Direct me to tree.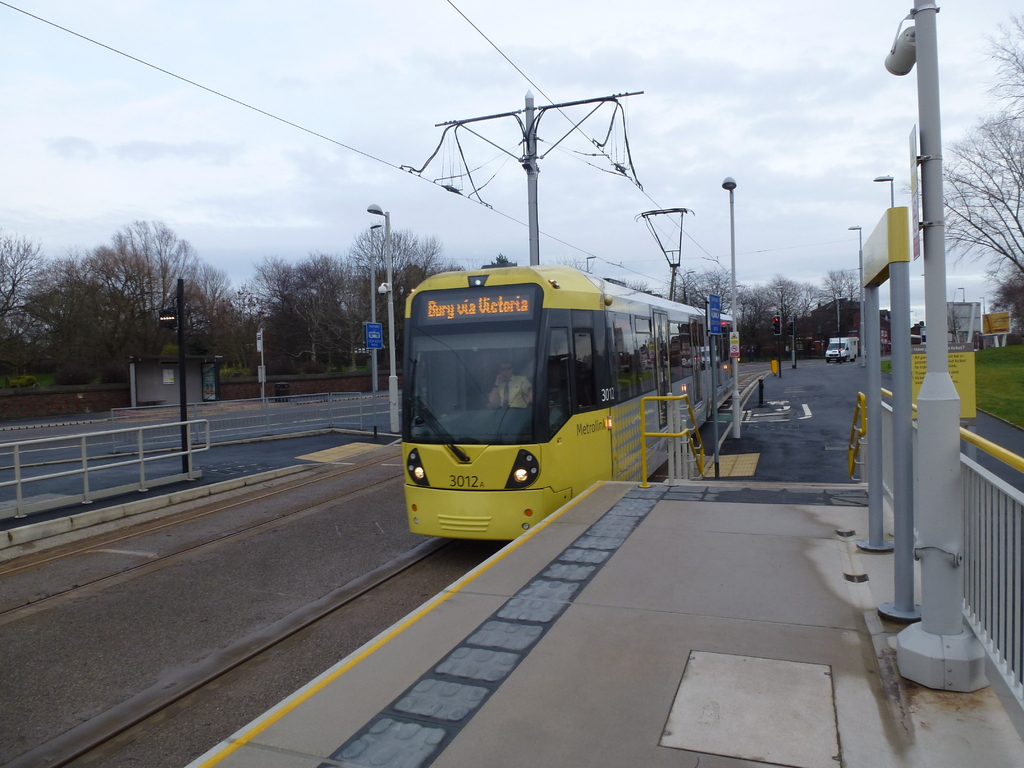
Direction: {"x1": 698, "y1": 268, "x2": 765, "y2": 365}.
